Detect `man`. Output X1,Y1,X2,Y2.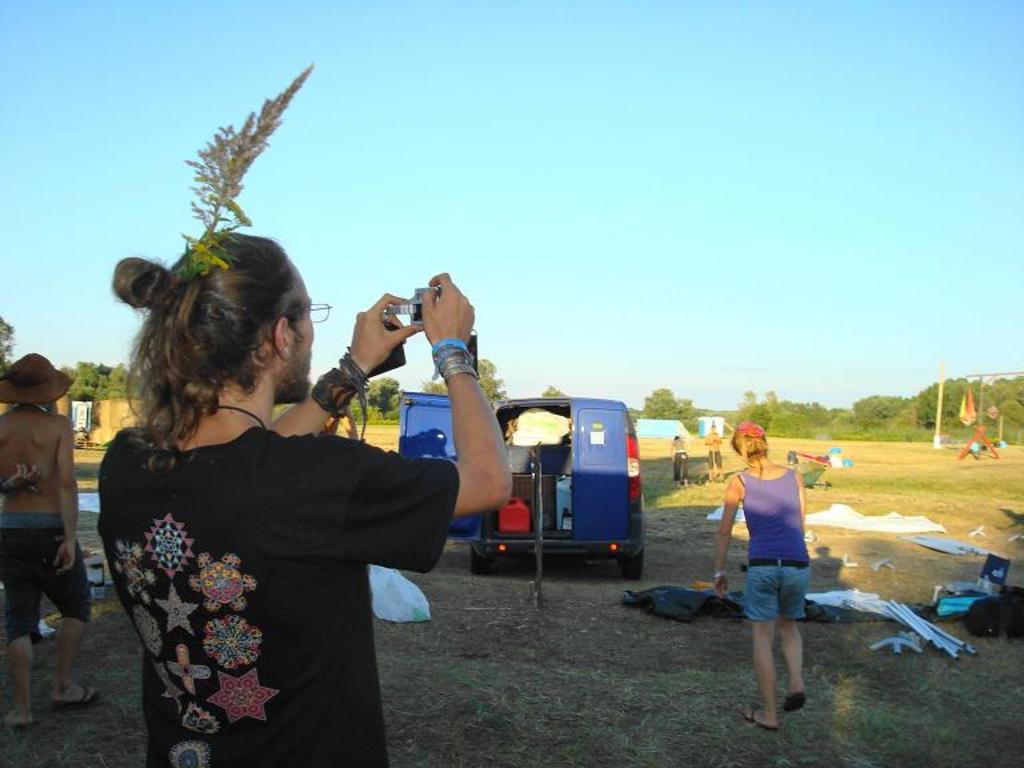
0,351,99,733.
